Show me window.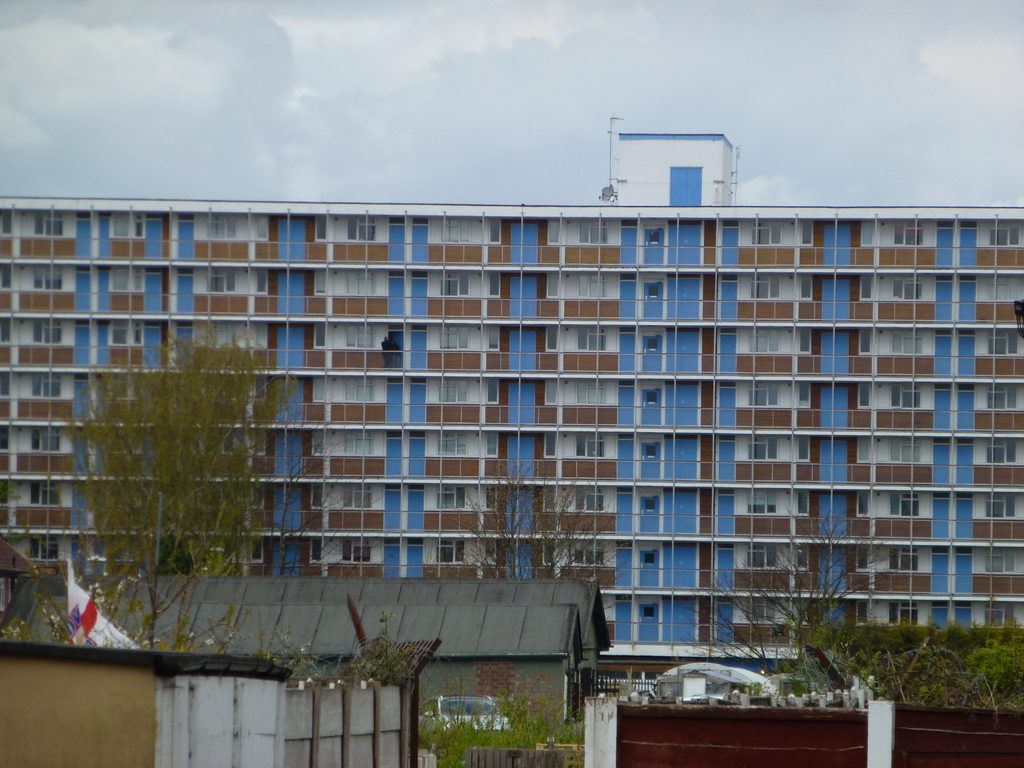
window is here: <bbox>541, 219, 617, 278</bbox>.
